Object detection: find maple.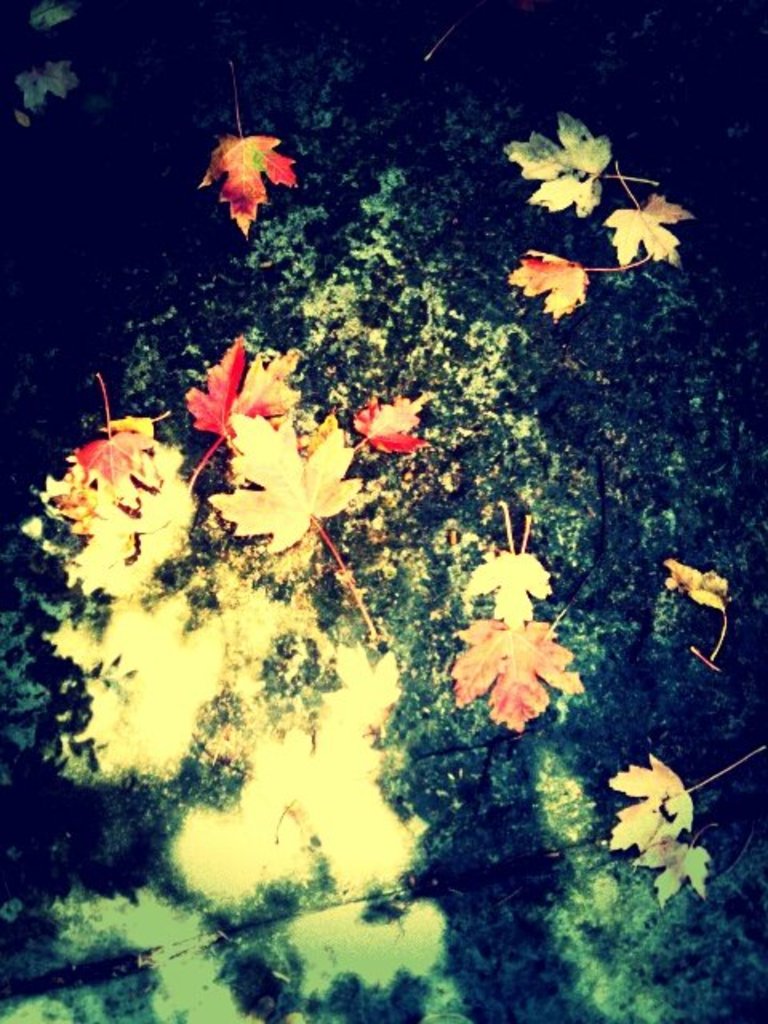
[466,502,550,622].
